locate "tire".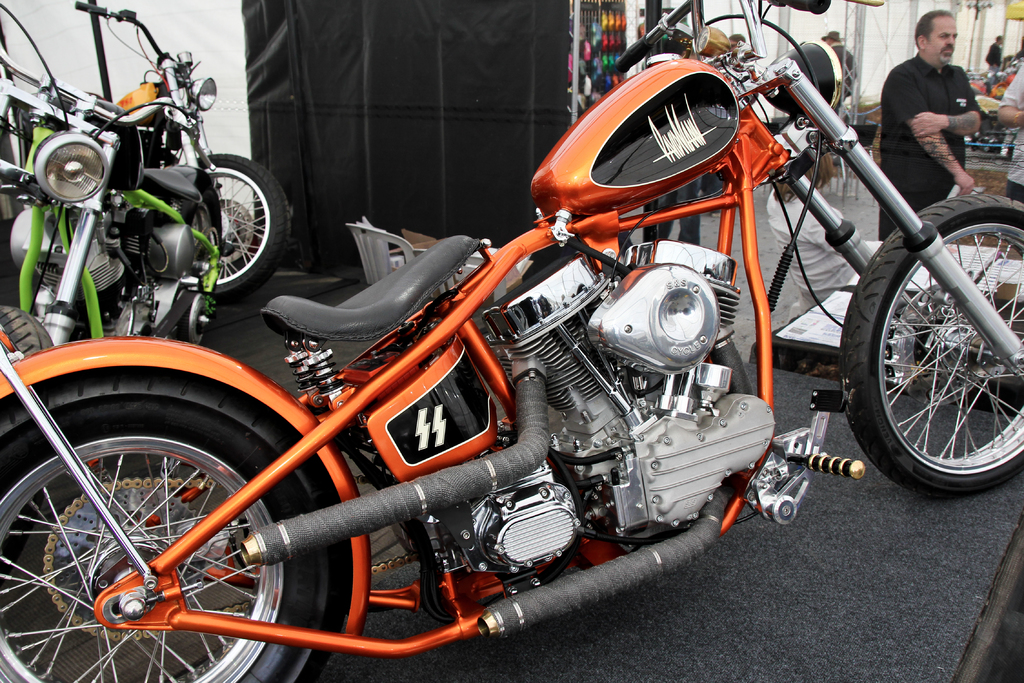
Bounding box: bbox=(193, 152, 292, 303).
